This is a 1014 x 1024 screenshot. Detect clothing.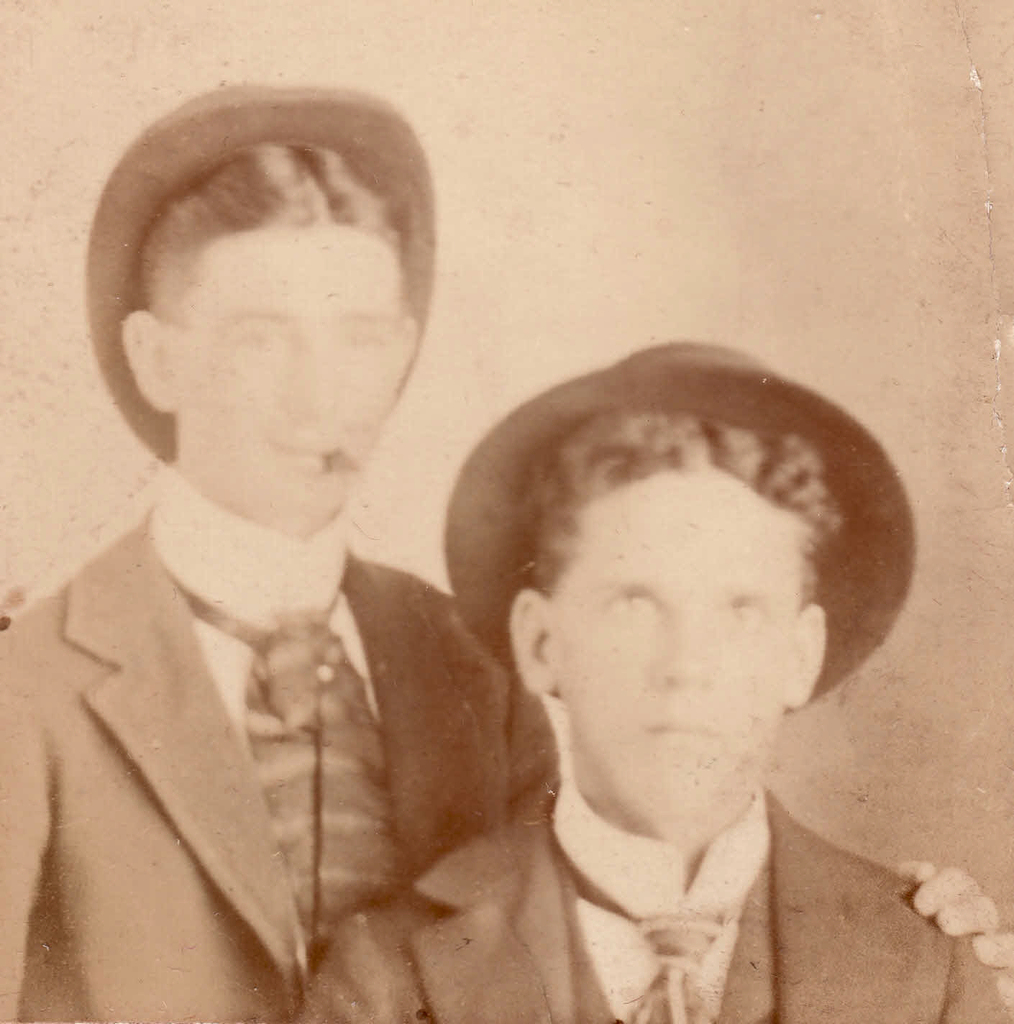
bbox=(294, 764, 1008, 1023).
